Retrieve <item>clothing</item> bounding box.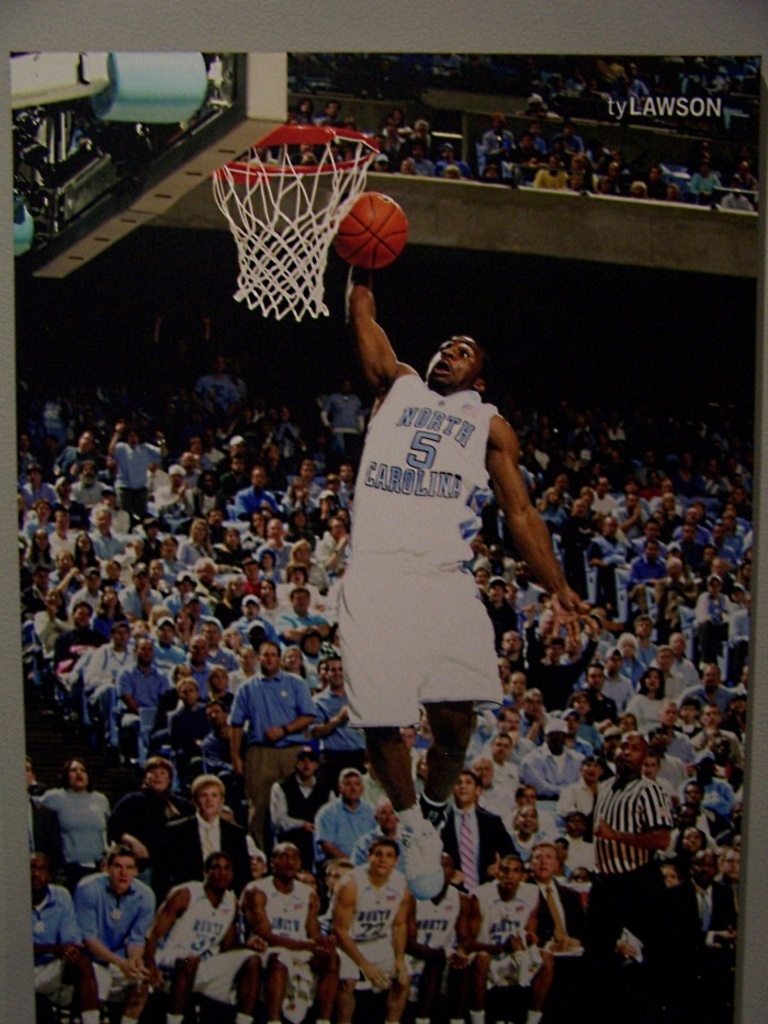
Bounding box: {"x1": 162, "y1": 897, "x2": 240, "y2": 968}.
